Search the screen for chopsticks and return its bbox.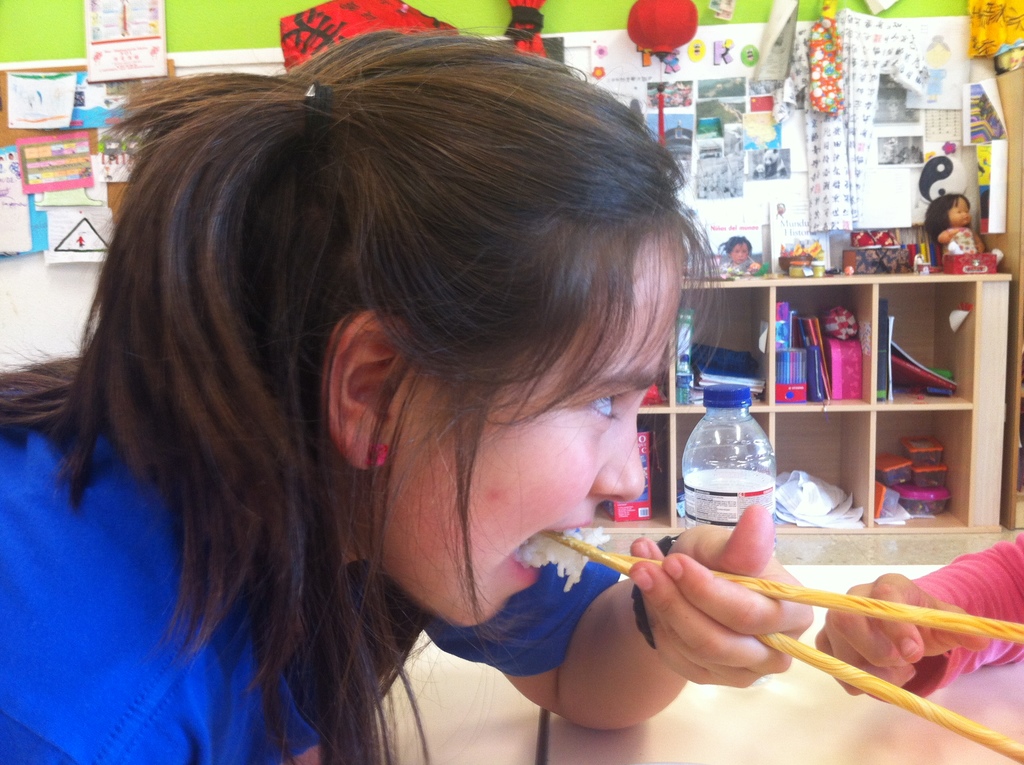
Found: 493 491 985 732.
